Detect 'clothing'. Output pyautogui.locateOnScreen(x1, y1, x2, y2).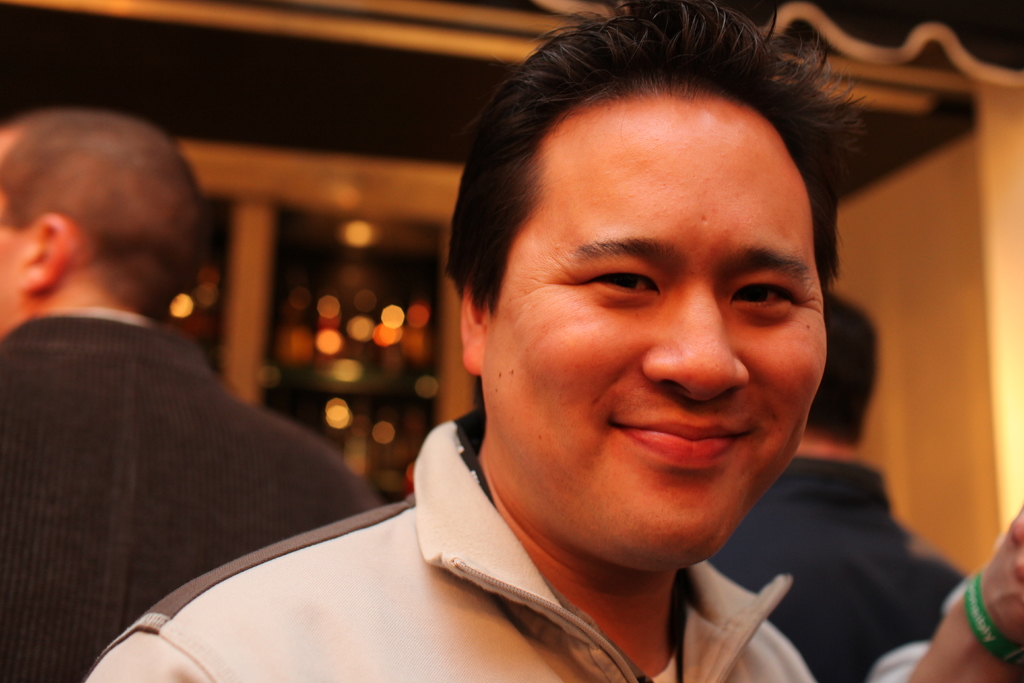
pyautogui.locateOnScreen(83, 411, 815, 682).
